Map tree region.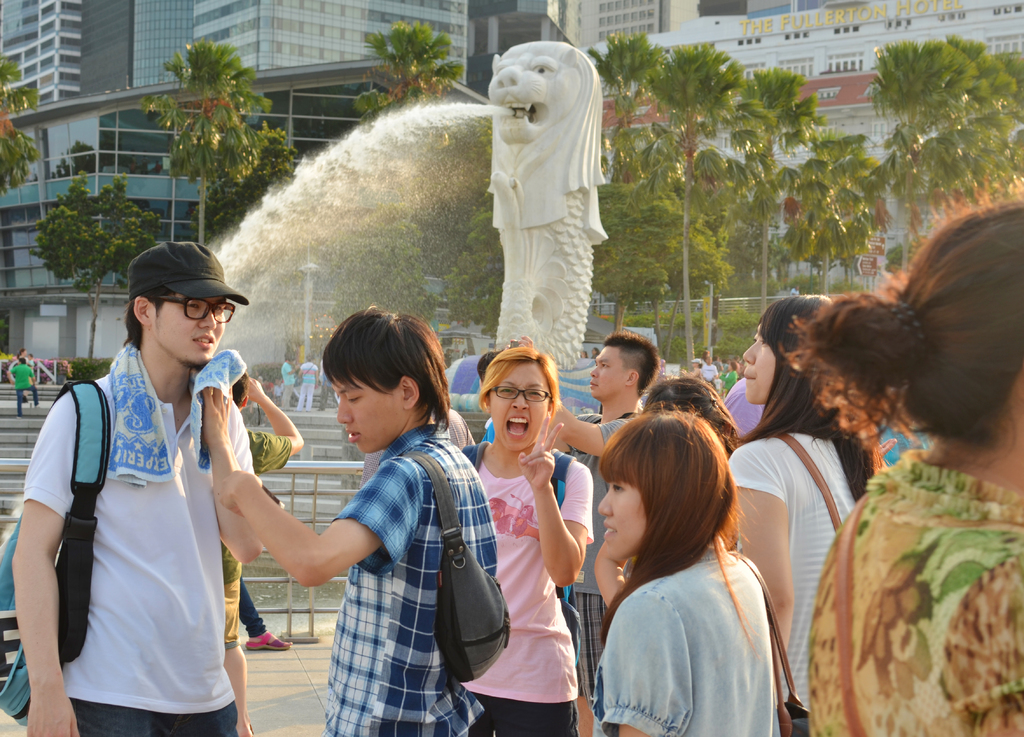
Mapped to [788,138,881,296].
